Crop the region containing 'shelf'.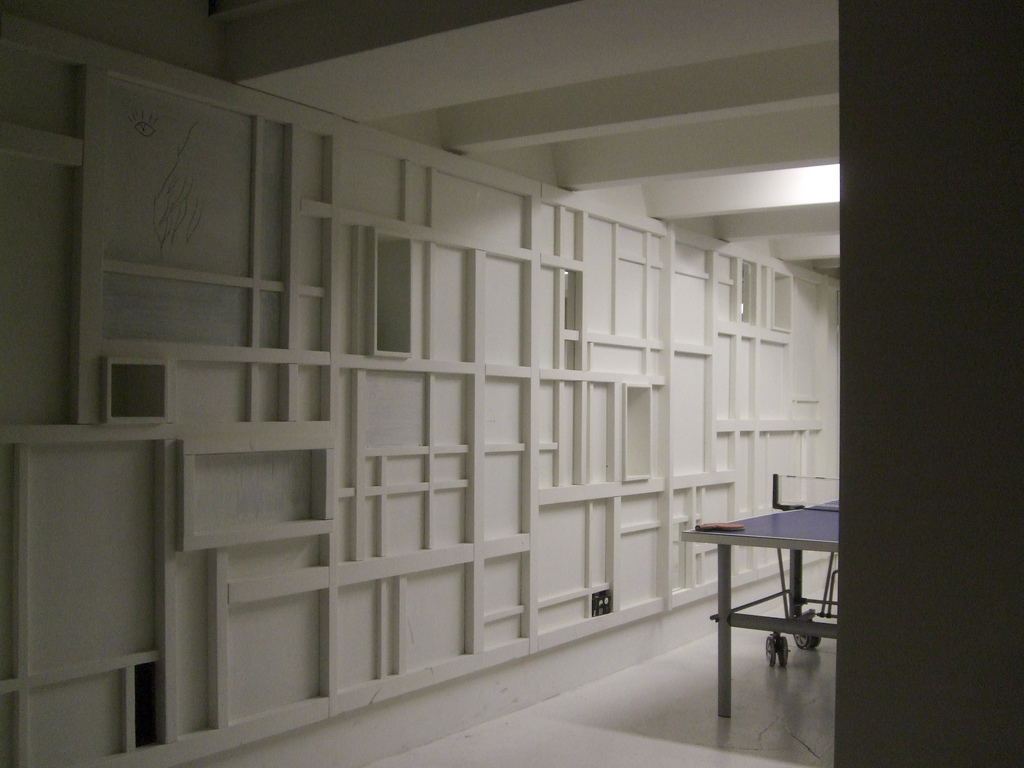
Crop region: bbox(663, 355, 726, 482).
